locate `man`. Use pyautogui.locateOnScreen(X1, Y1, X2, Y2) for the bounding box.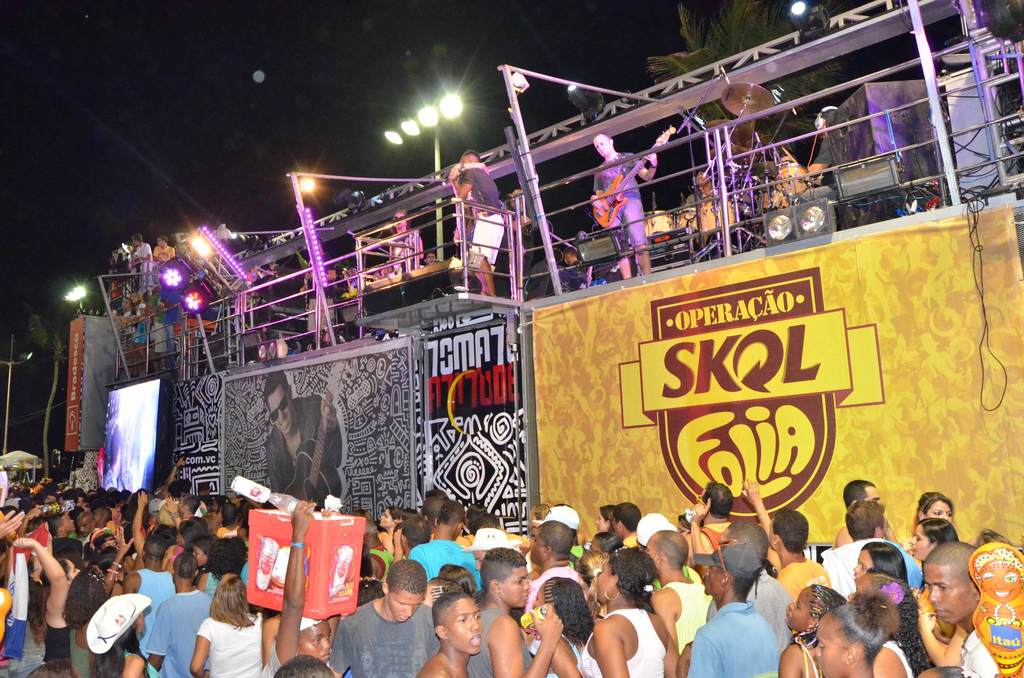
pyautogui.locateOnScreen(524, 521, 584, 615).
